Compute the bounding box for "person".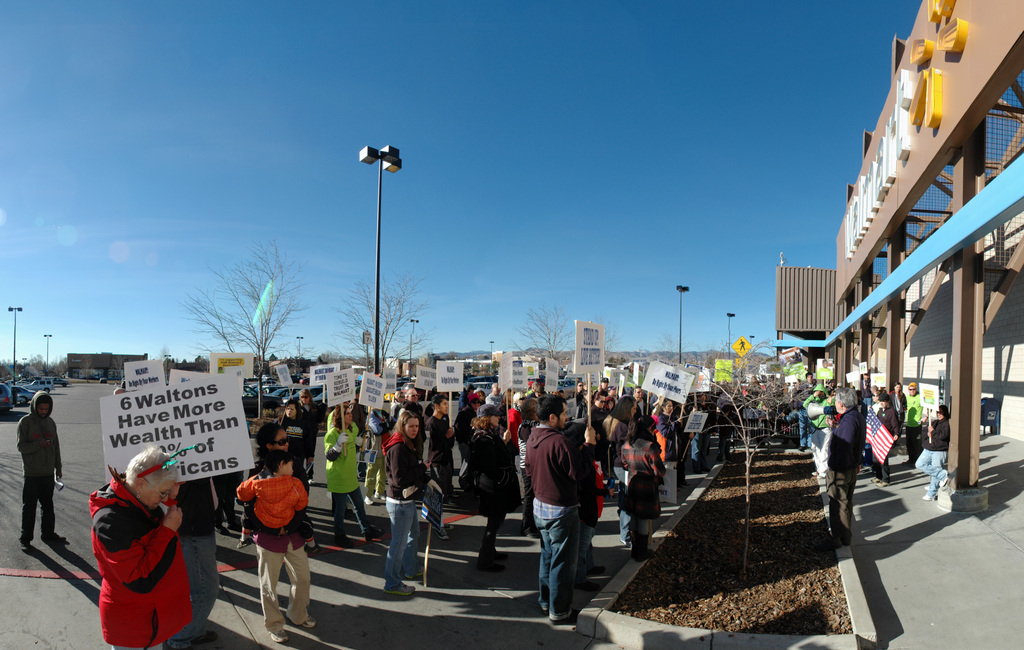
<box>228,413,326,647</box>.
